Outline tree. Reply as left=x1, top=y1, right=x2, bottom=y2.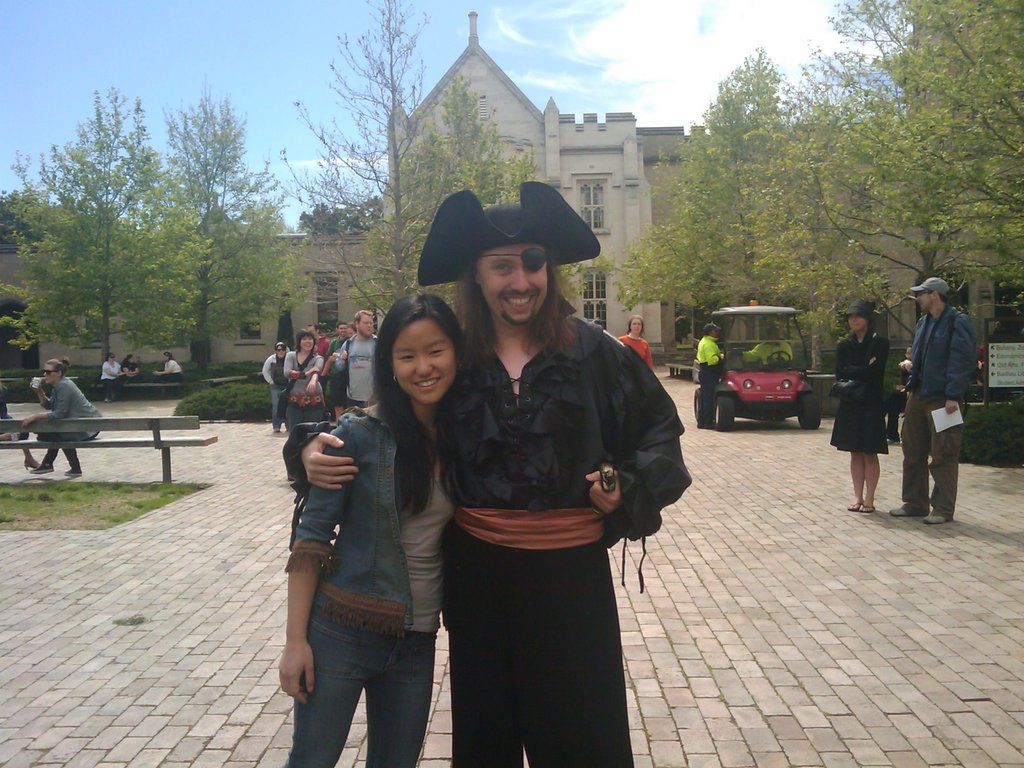
left=778, top=84, right=899, bottom=371.
